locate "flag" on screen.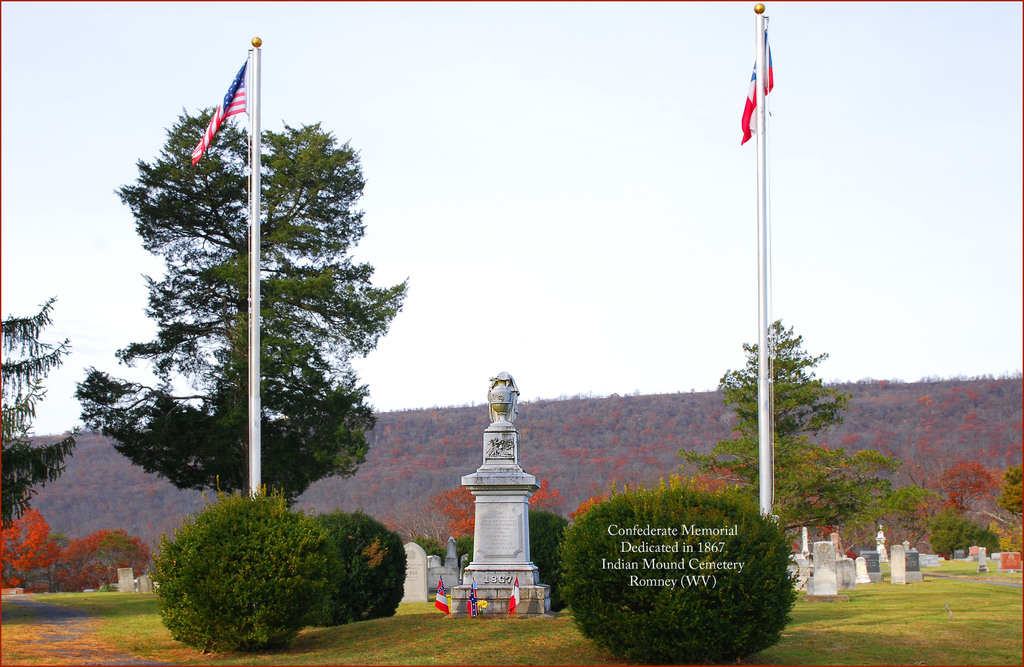
On screen at <region>192, 62, 247, 166</region>.
